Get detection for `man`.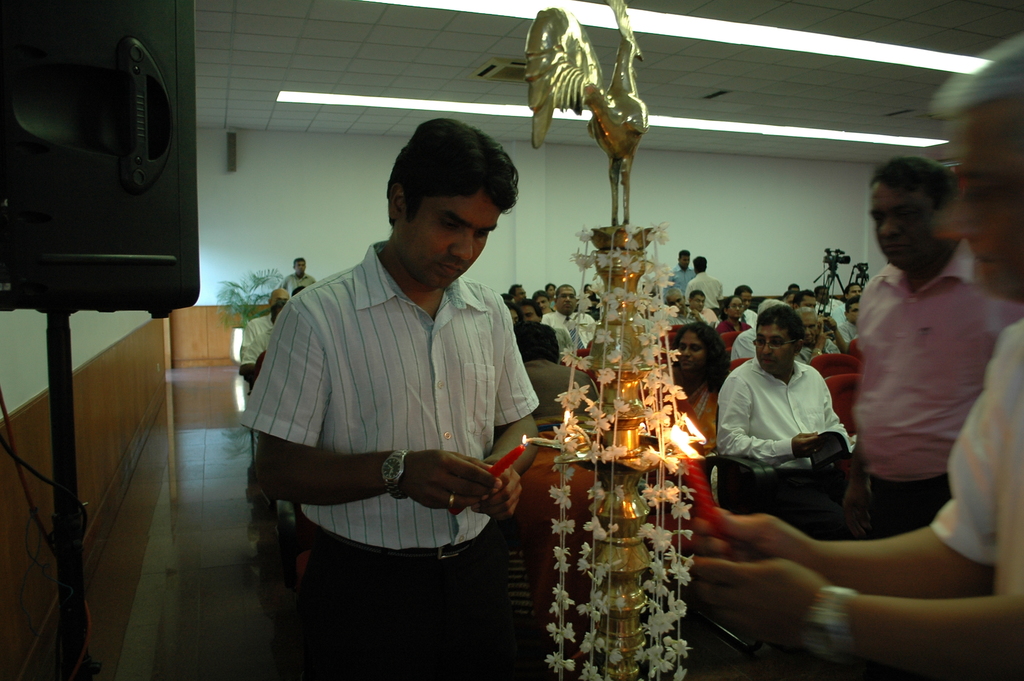
Detection: {"left": 815, "top": 288, "right": 837, "bottom": 310}.
